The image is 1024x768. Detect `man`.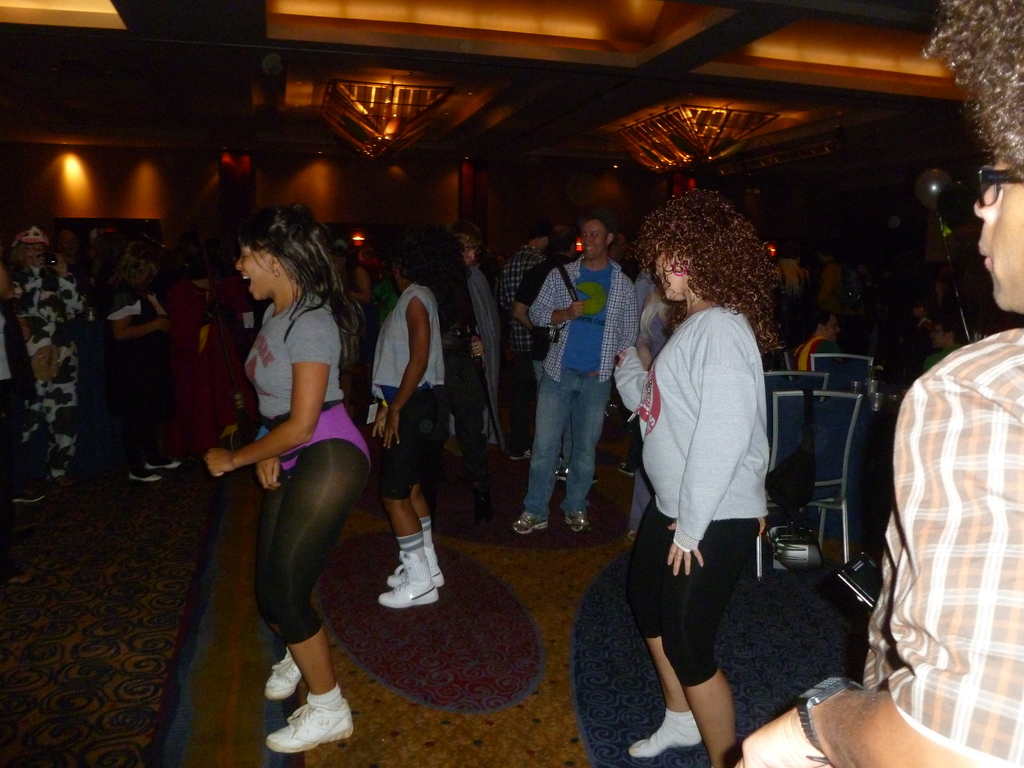
Detection: rect(511, 225, 600, 486).
